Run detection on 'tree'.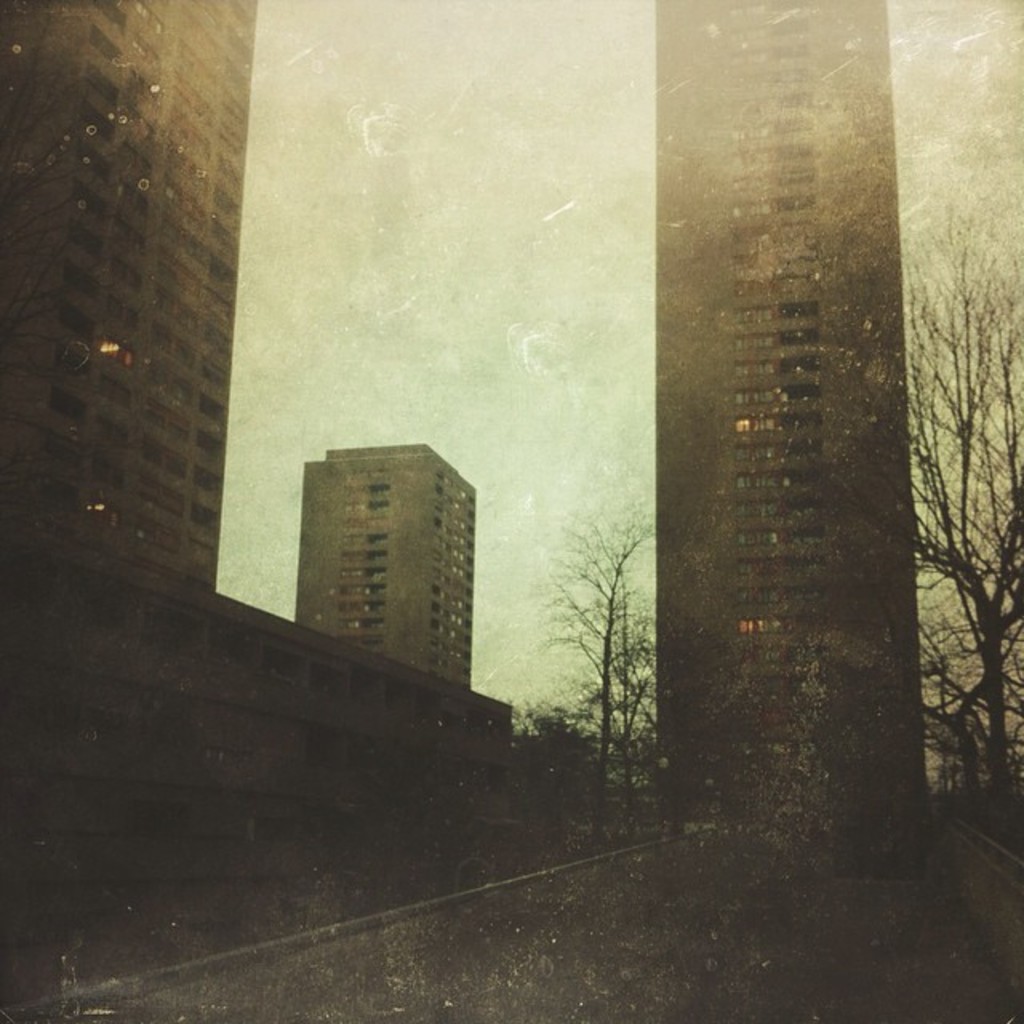
Result: bbox=(547, 458, 677, 795).
